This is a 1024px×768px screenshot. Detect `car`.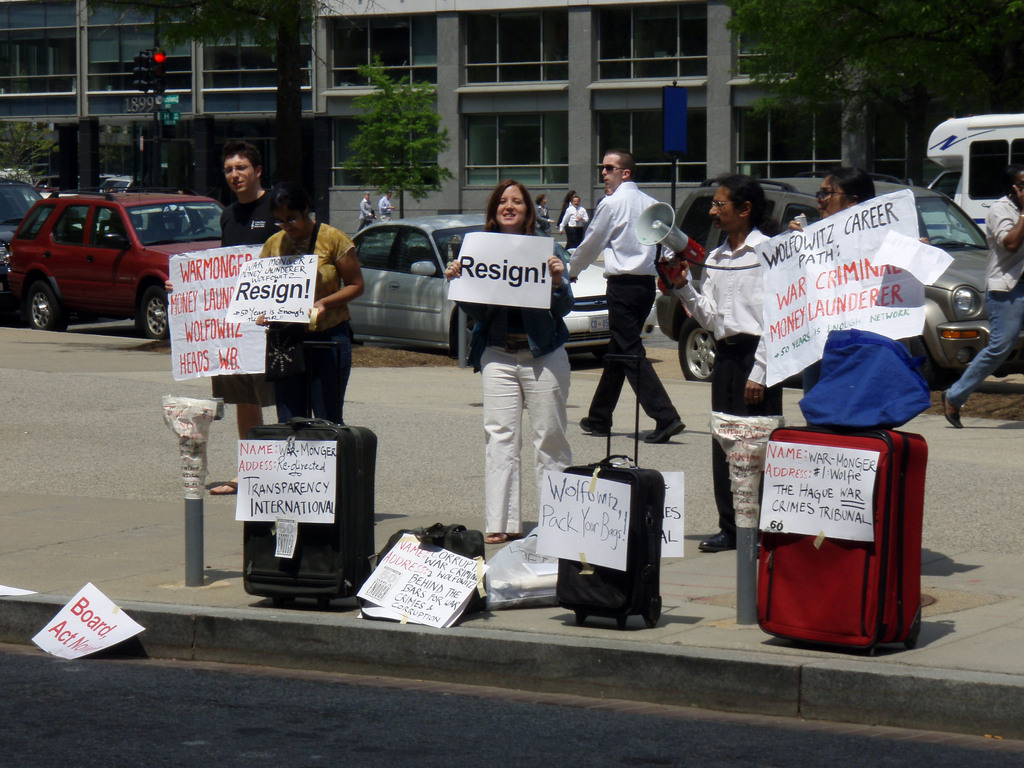
l=297, t=207, r=634, b=367.
